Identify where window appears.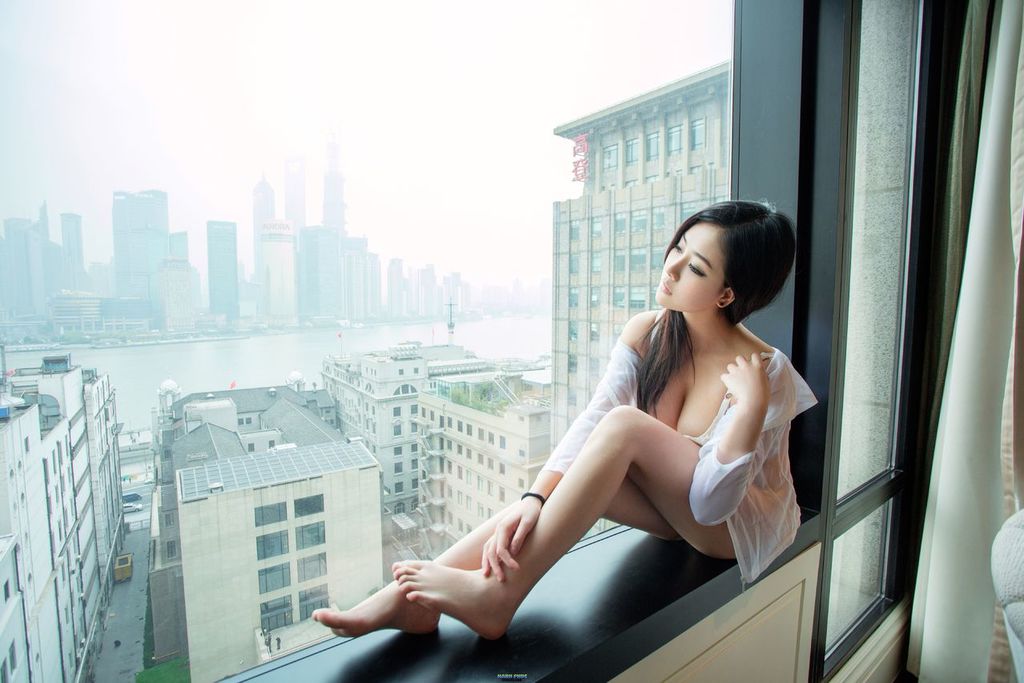
Appears at <bbox>656, 211, 662, 223</bbox>.
